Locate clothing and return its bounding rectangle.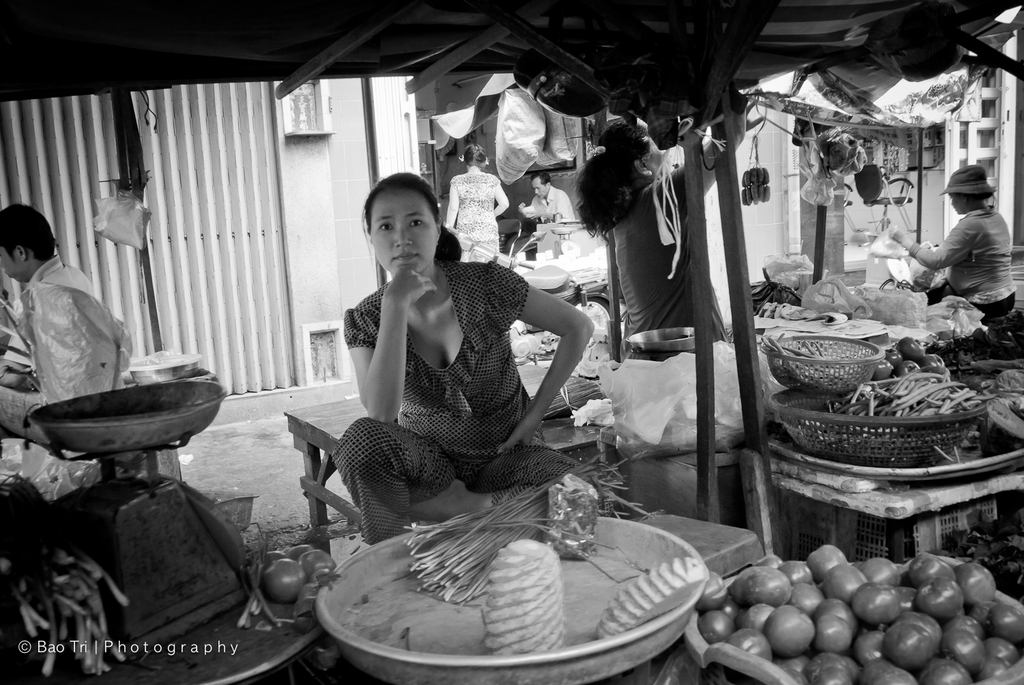
(9, 268, 118, 386).
